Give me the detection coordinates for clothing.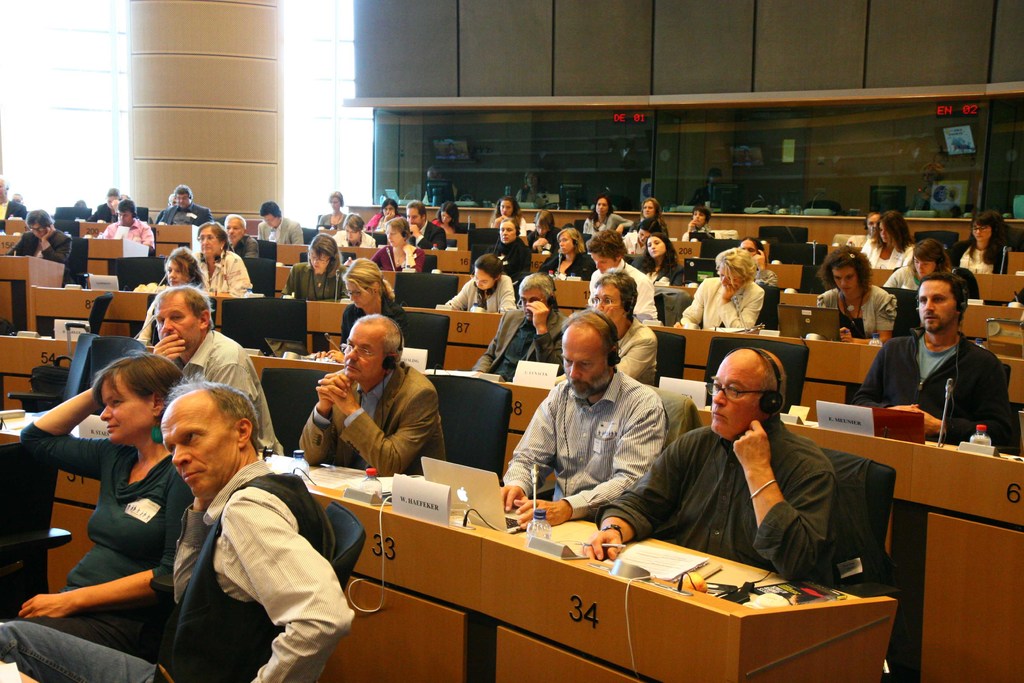
[x1=336, y1=230, x2=375, y2=251].
